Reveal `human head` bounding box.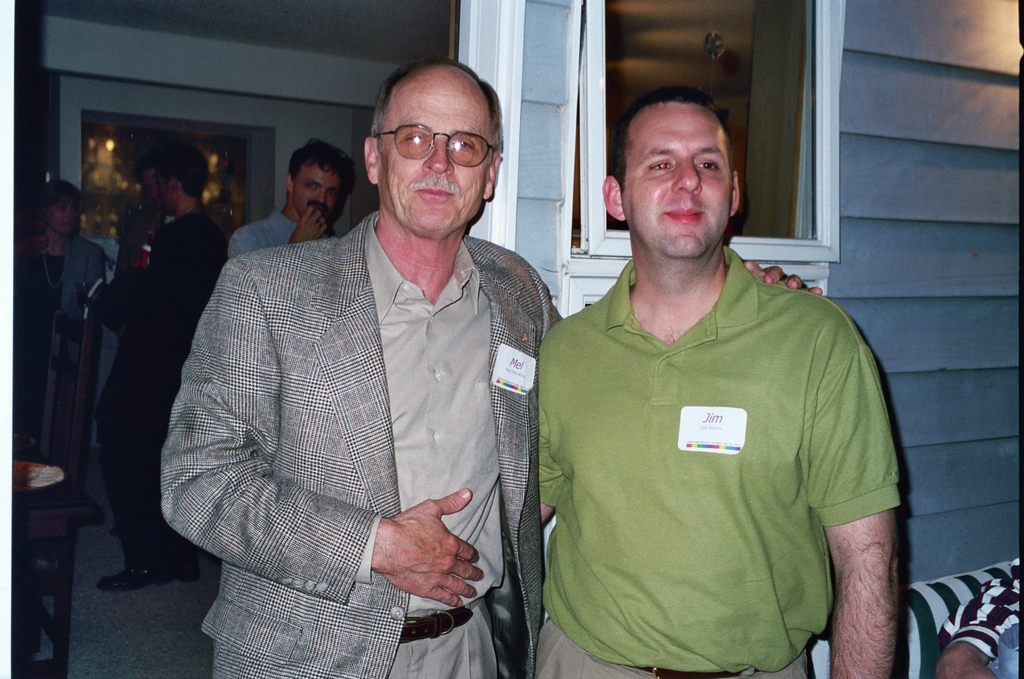
Revealed: pyautogui.locateOnScreen(617, 84, 751, 240).
